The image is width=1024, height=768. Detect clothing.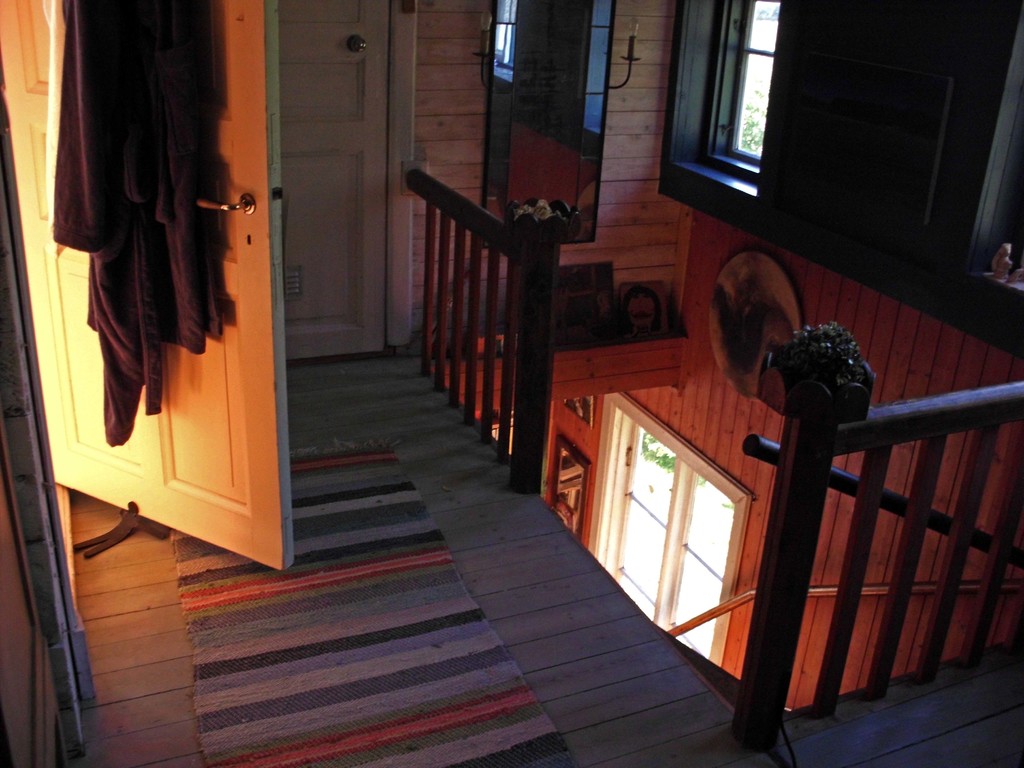
Detection: {"left": 52, "top": 0, "right": 221, "bottom": 450}.
